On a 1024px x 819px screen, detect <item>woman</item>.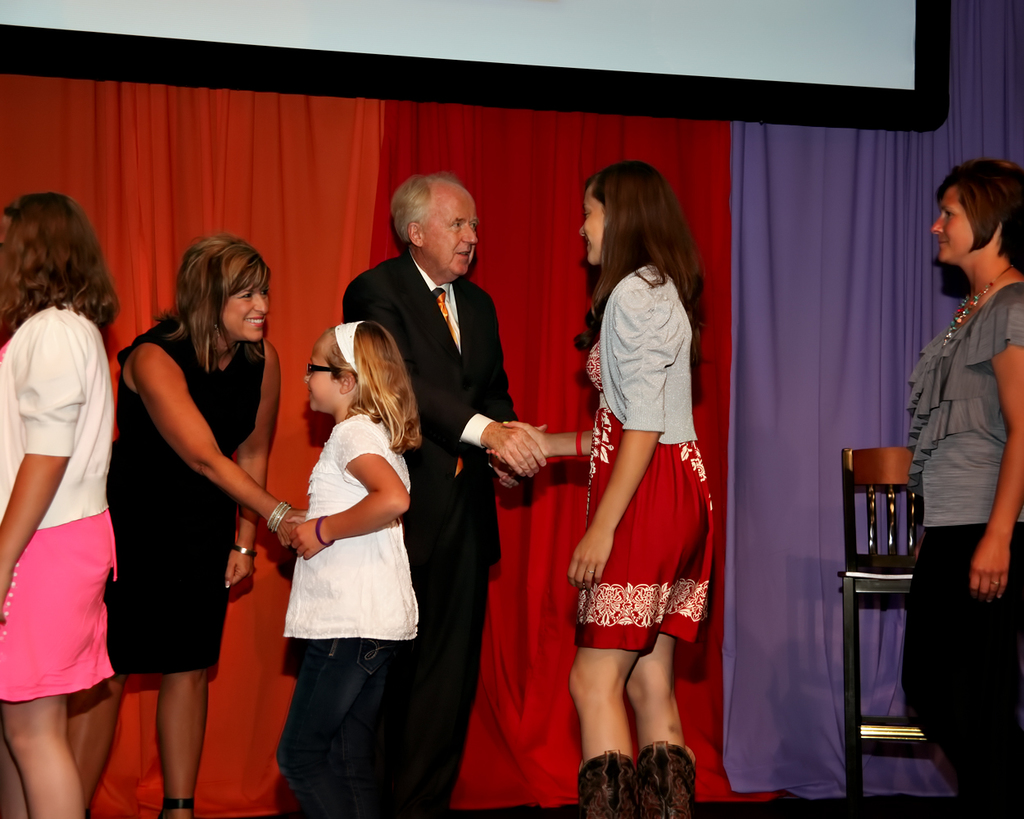
[left=900, top=159, right=1022, bottom=818].
